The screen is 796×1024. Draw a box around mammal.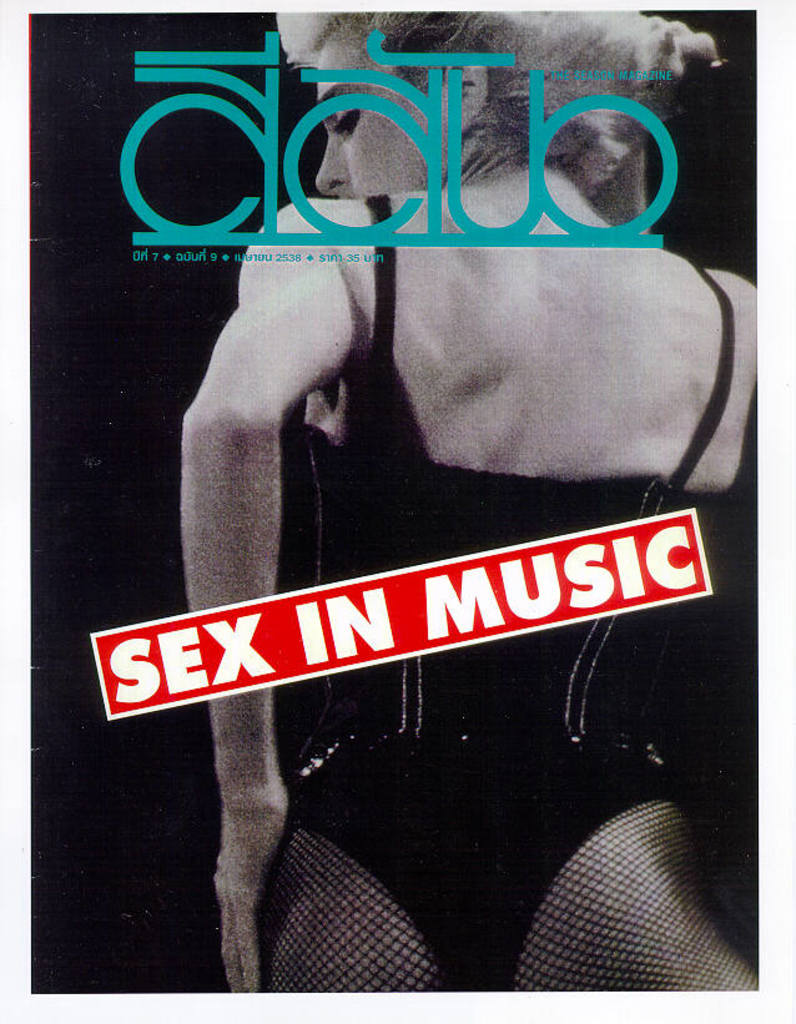
191 0 795 995.
